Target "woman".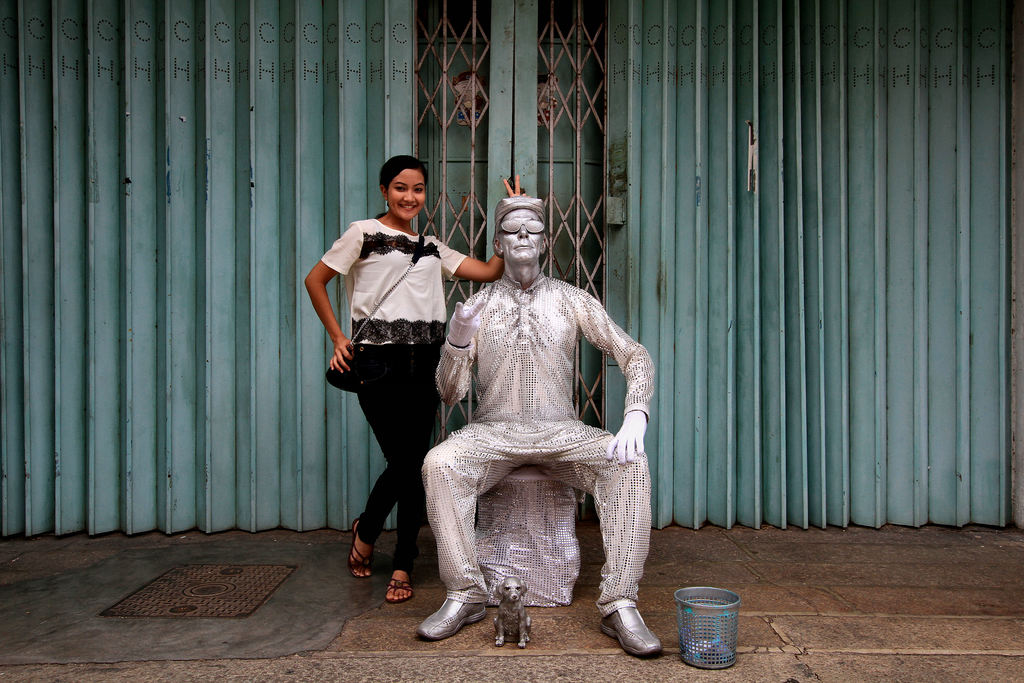
Target region: bbox(298, 152, 534, 606).
